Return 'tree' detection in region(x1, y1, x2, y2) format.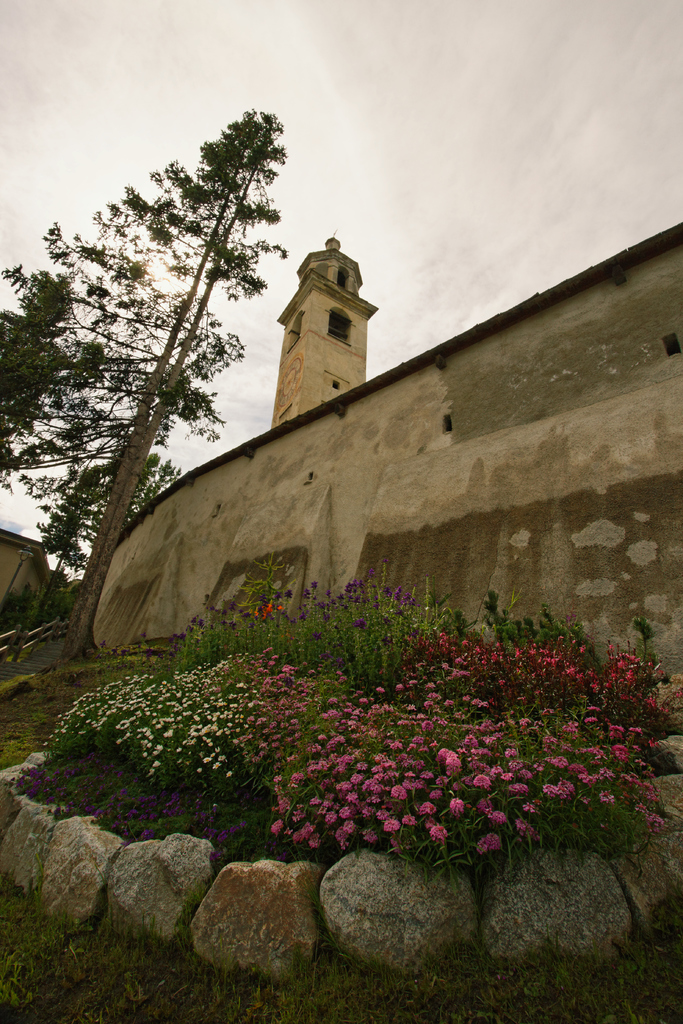
region(21, 454, 115, 621).
